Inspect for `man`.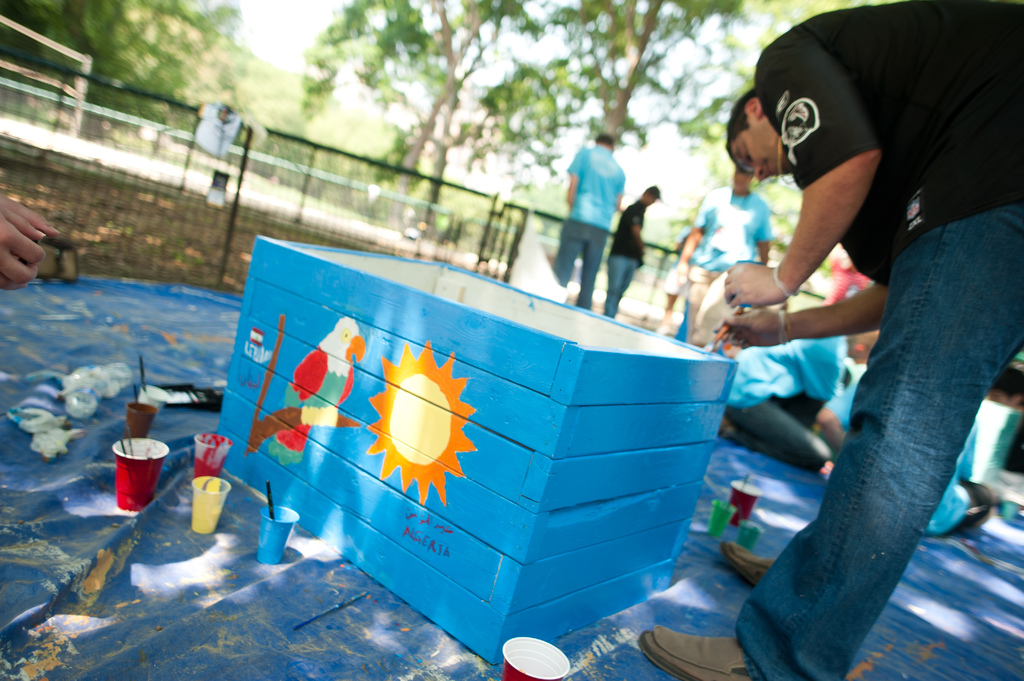
Inspection: select_region(721, 20, 1016, 643).
